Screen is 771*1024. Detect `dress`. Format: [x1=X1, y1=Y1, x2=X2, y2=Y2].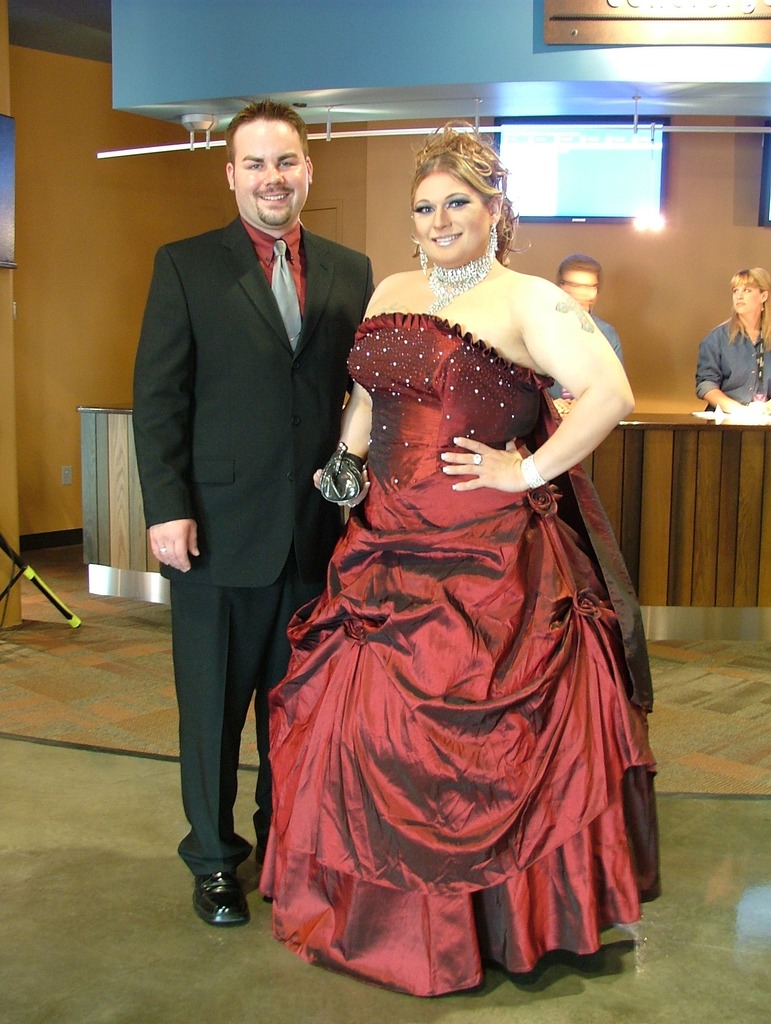
[x1=695, y1=317, x2=770, y2=417].
